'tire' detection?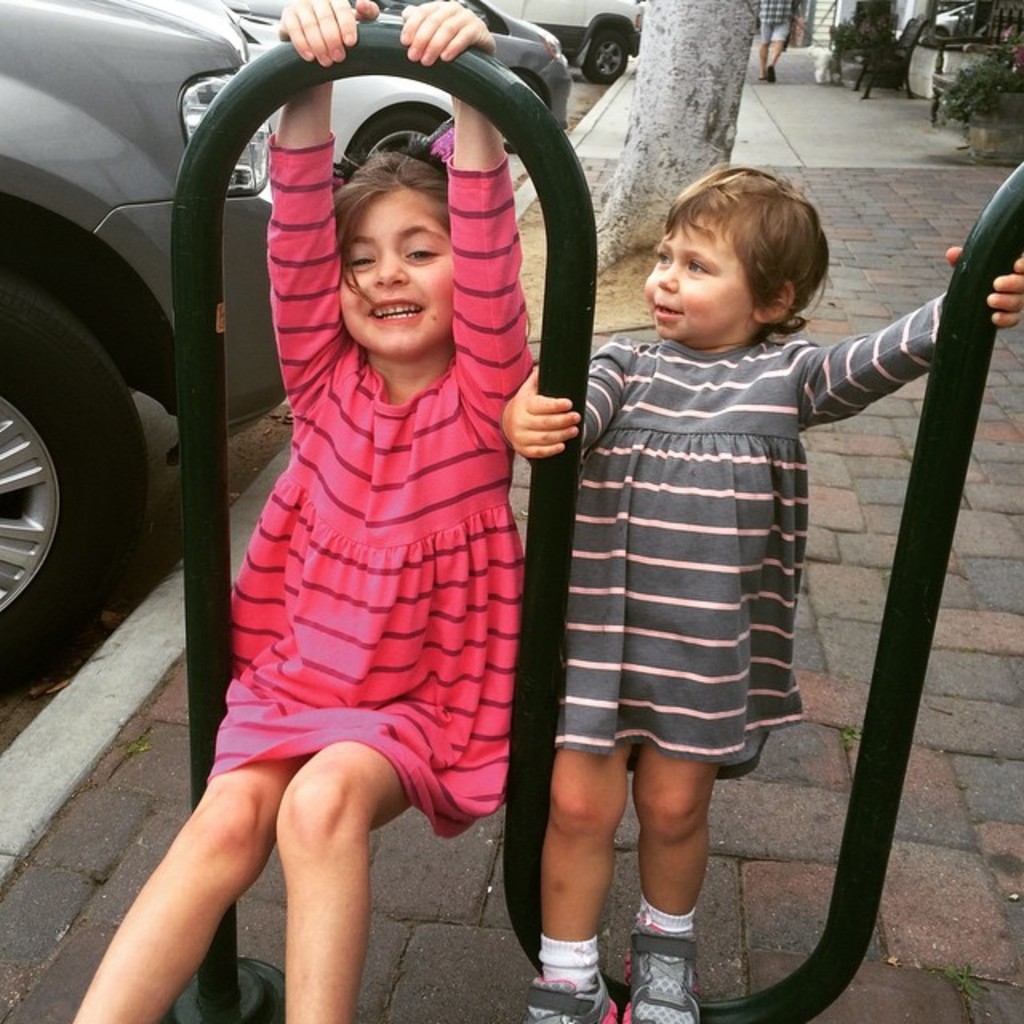
Rect(0, 299, 141, 699)
